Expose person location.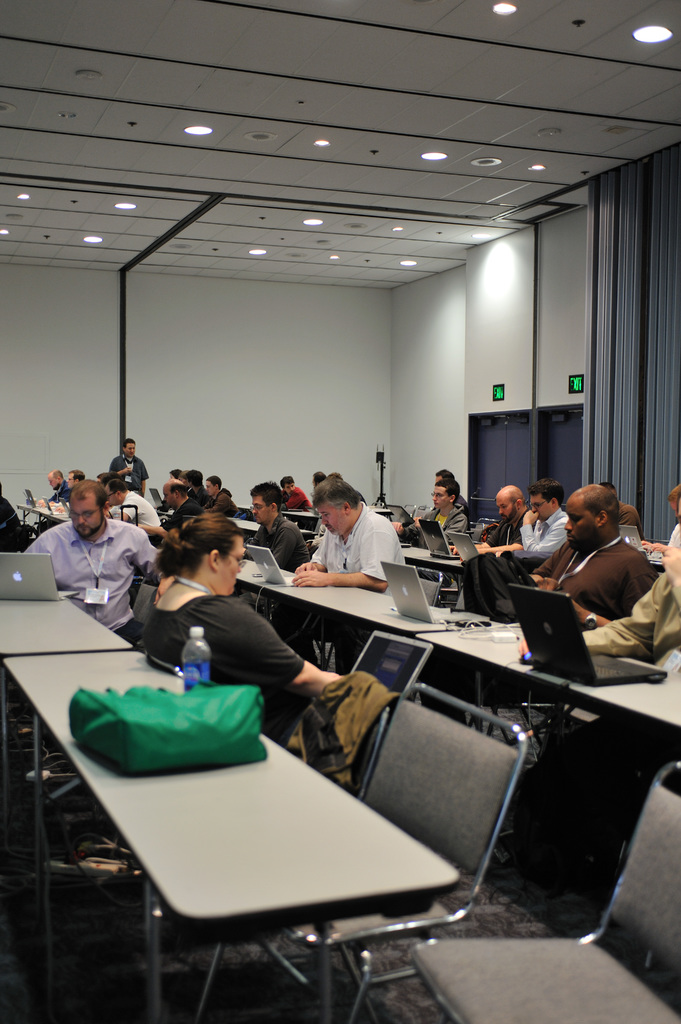
Exposed at {"x1": 523, "y1": 483, "x2": 572, "y2": 563}.
